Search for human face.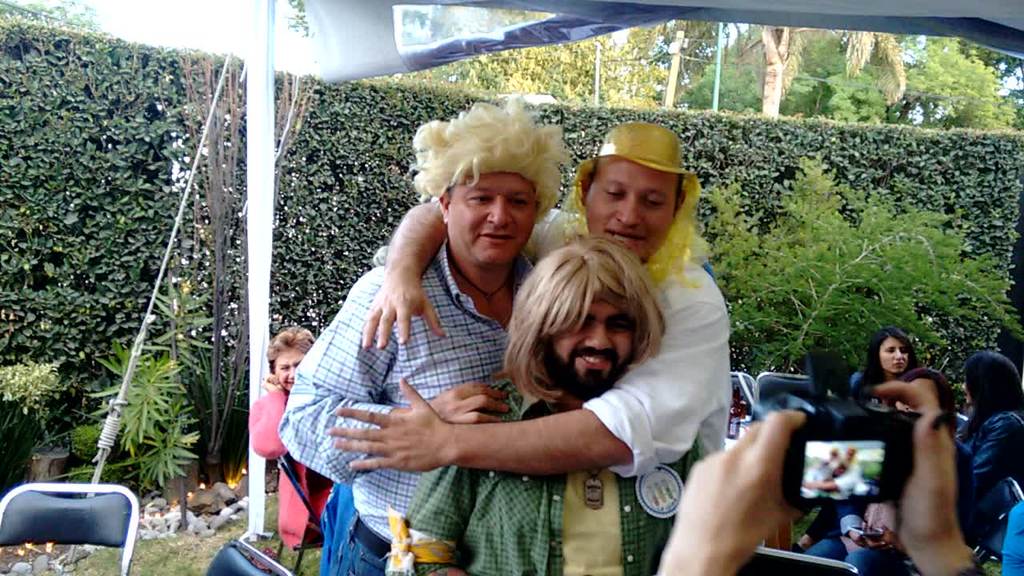
Found at crop(544, 298, 634, 394).
